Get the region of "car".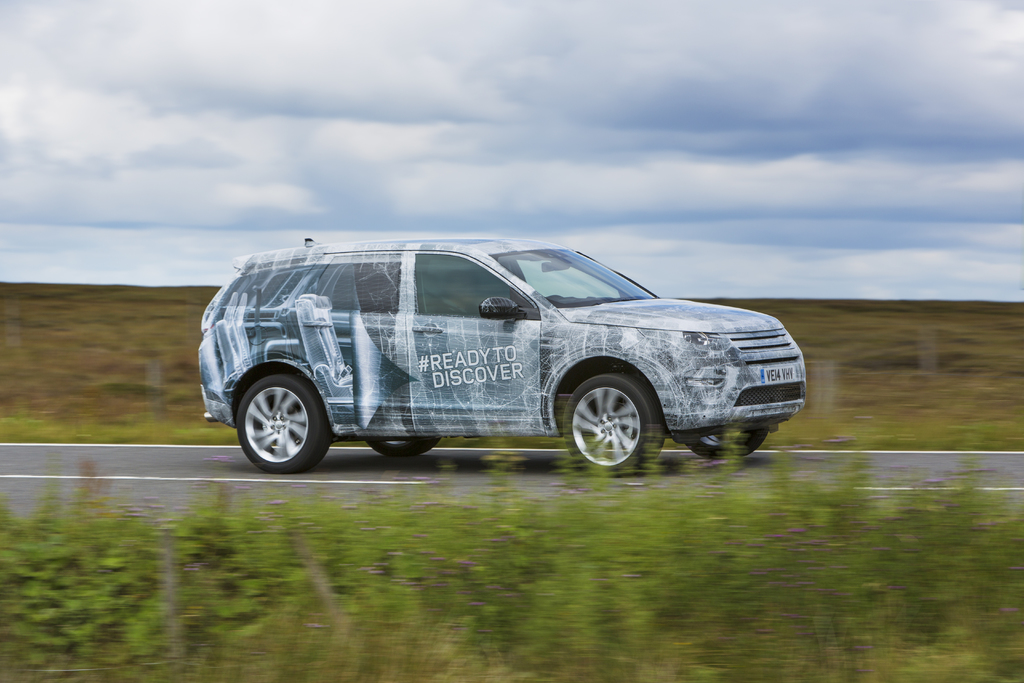
bbox=(196, 238, 804, 474).
